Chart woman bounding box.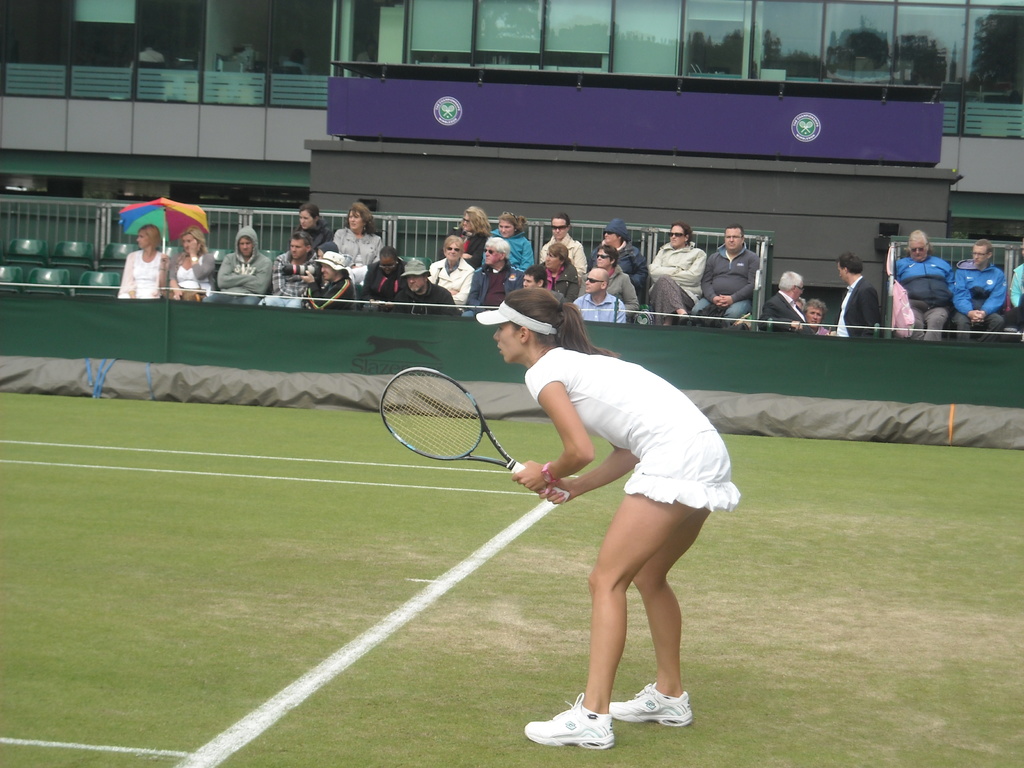
Charted: rect(644, 221, 710, 325).
